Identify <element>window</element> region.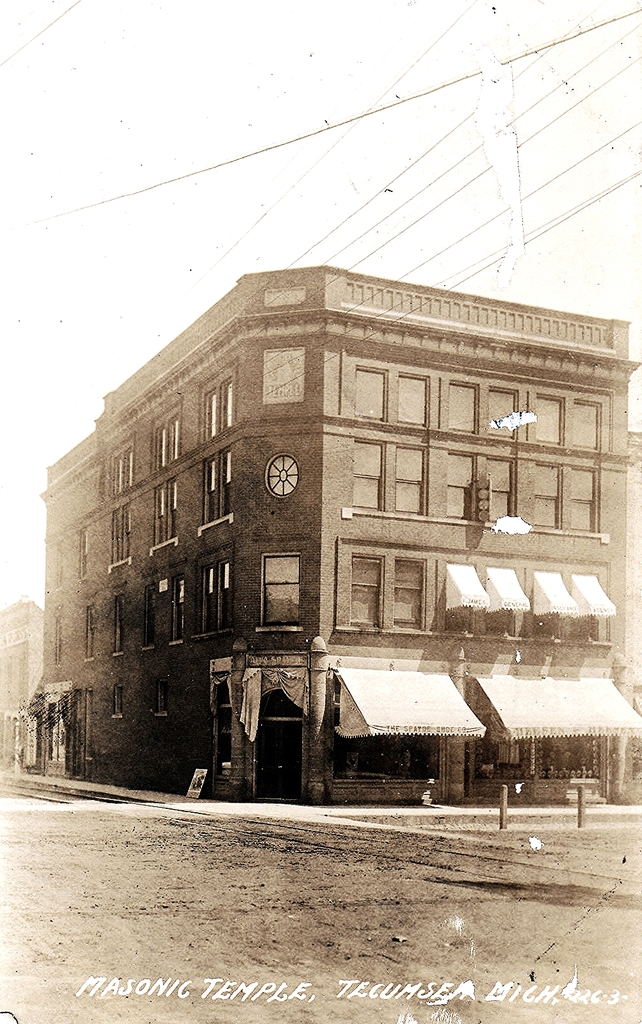
Region: (x1=491, y1=463, x2=513, y2=521).
